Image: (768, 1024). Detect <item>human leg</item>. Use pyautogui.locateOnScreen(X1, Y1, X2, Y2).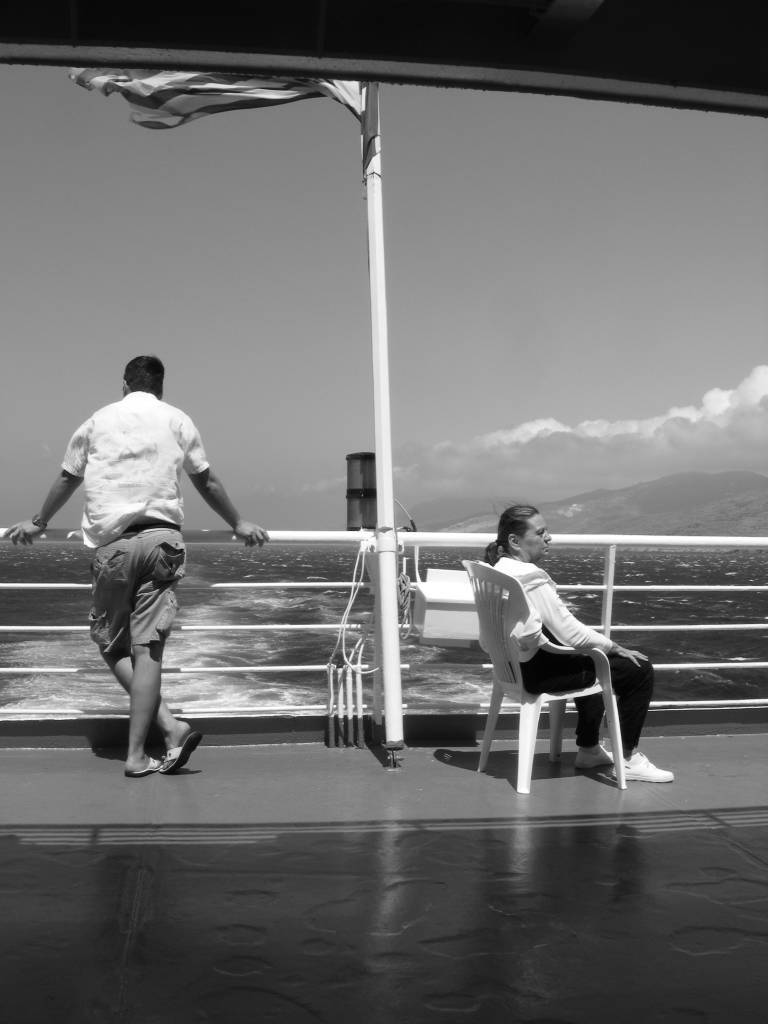
pyautogui.locateOnScreen(80, 532, 192, 783).
